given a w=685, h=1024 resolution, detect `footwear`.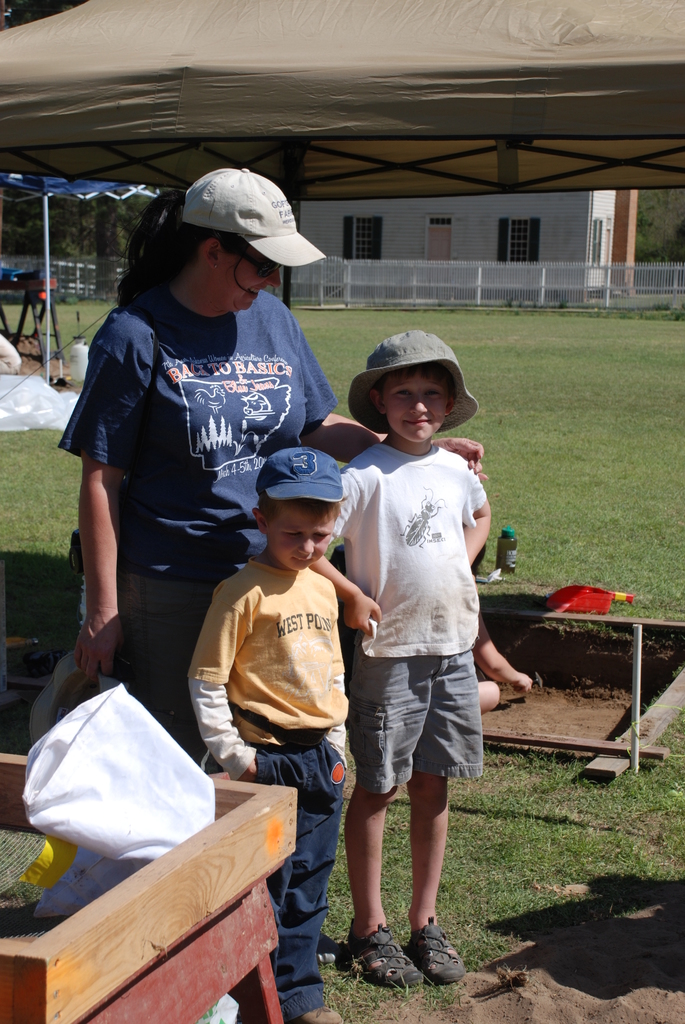
<bbox>317, 933, 348, 964</bbox>.
